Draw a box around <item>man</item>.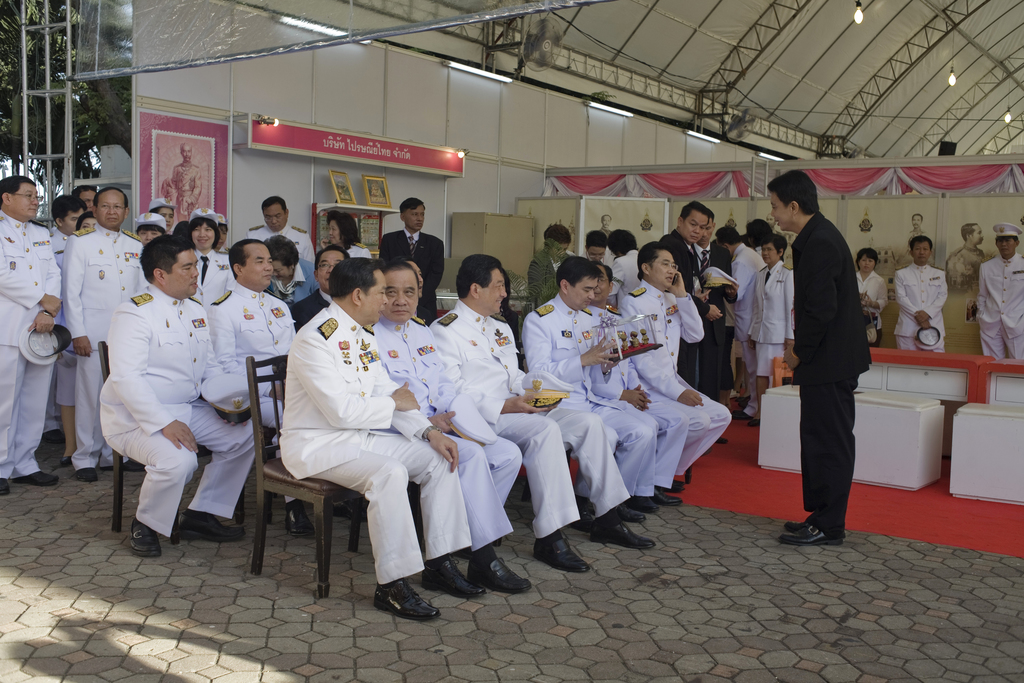
x1=0 y1=174 x2=67 y2=500.
